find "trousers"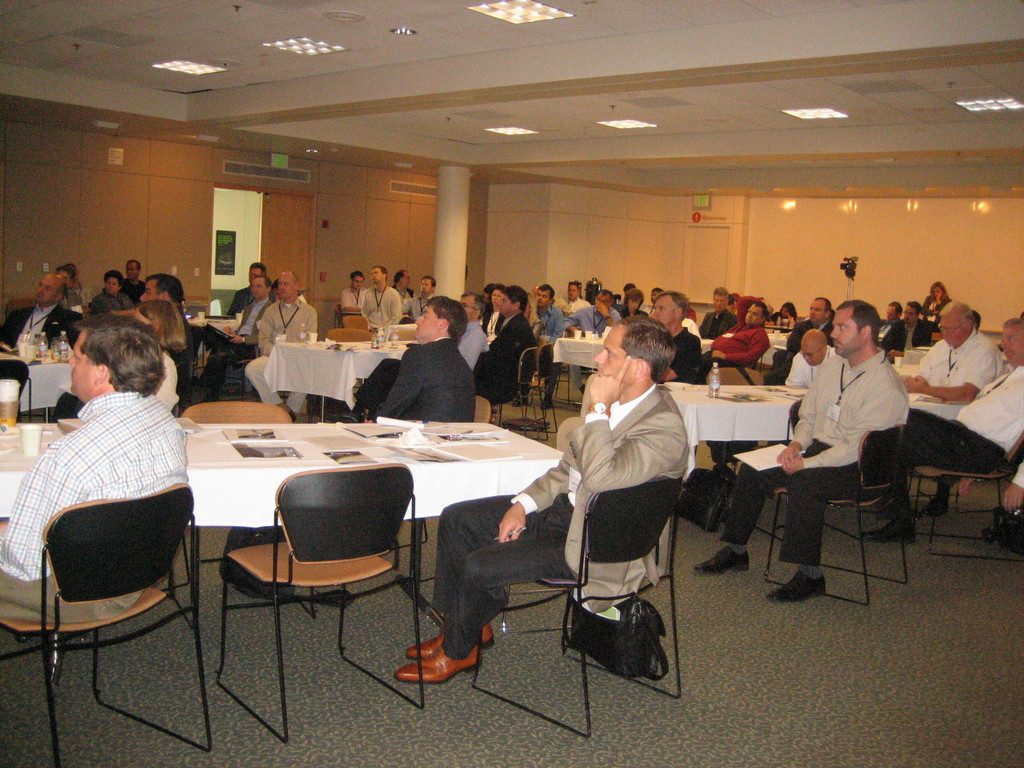
locate(242, 355, 310, 413)
